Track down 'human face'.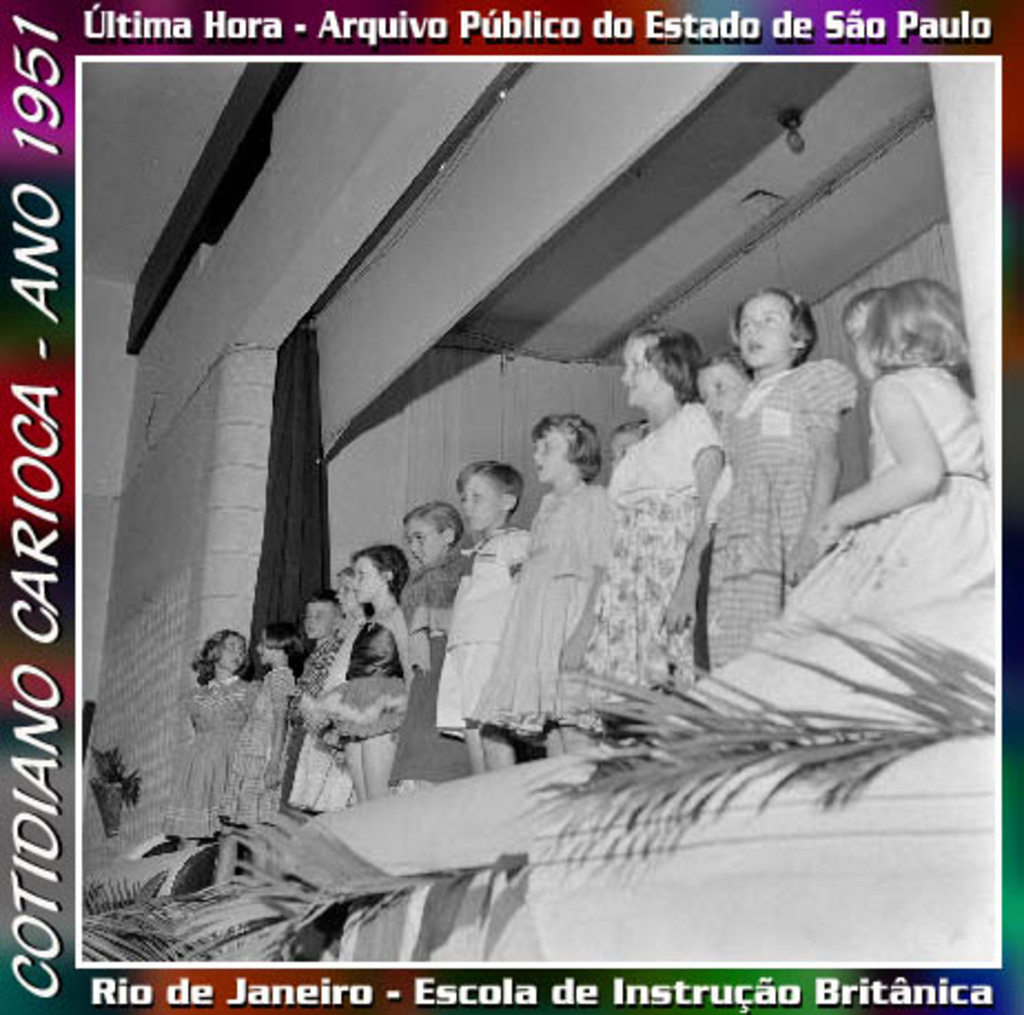
Tracked to bbox=(454, 470, 508, 527).
